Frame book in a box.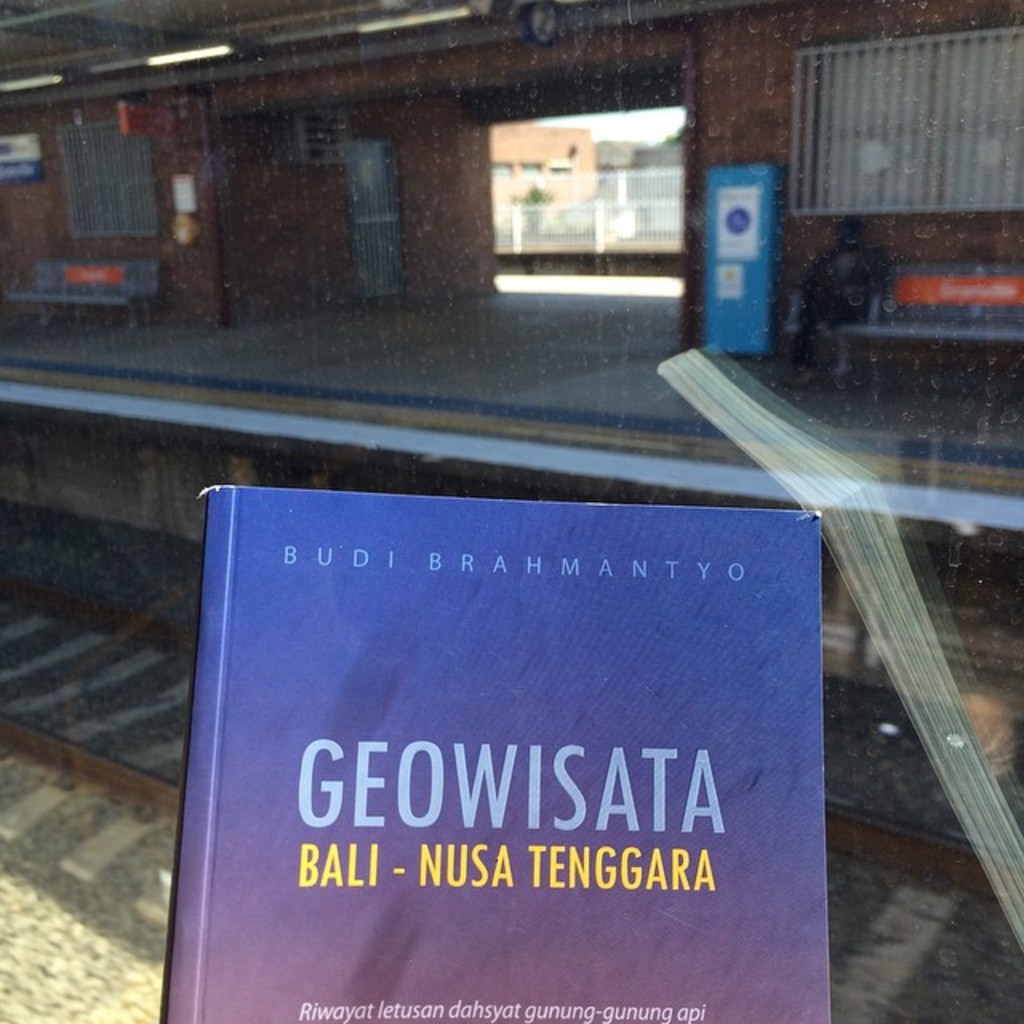
162,475,827,1022.
